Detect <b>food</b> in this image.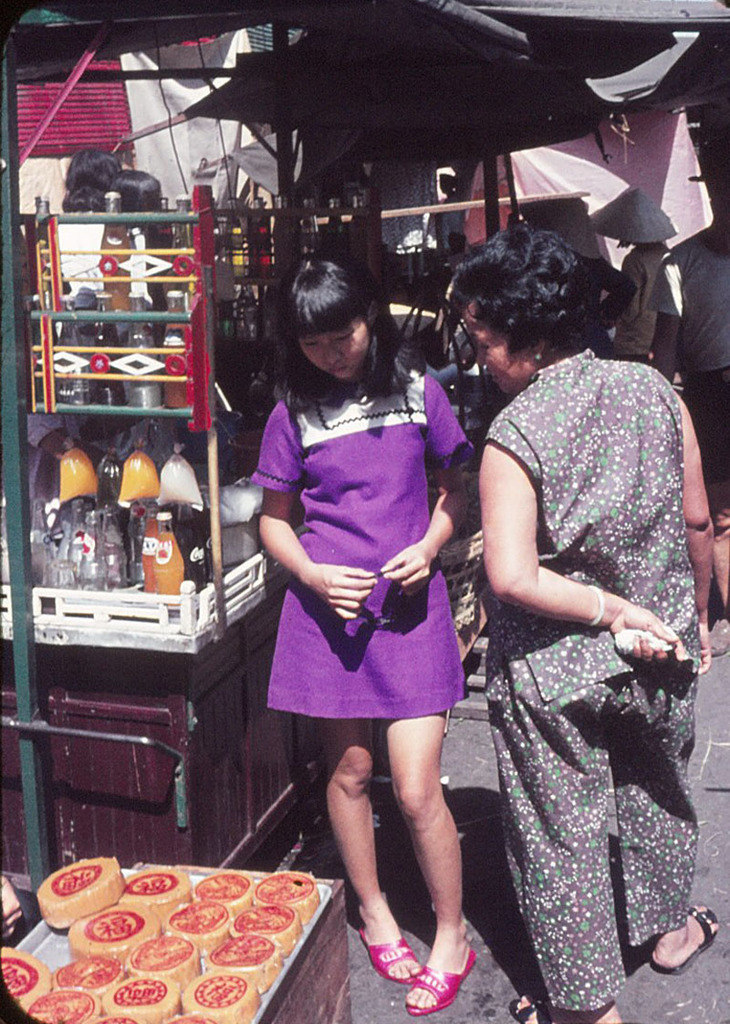
Detection: 181 964 260 1023.
